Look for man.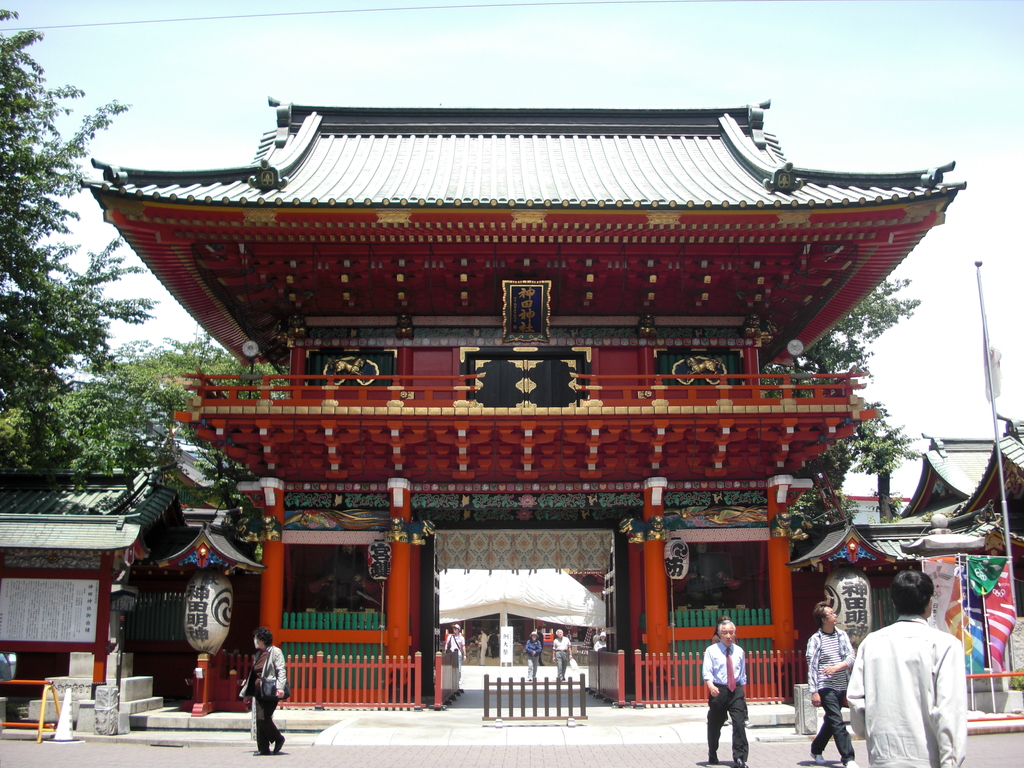
Found: (700,621,750,767).
